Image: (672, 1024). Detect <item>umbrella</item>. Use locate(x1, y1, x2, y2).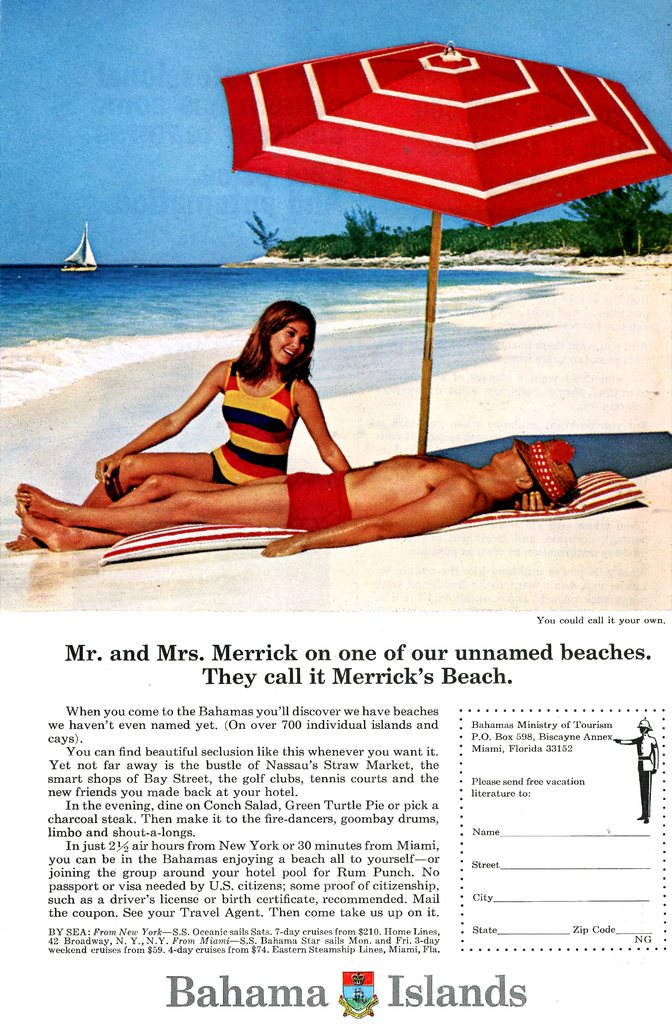
locate(220, 37, 671, 454).
